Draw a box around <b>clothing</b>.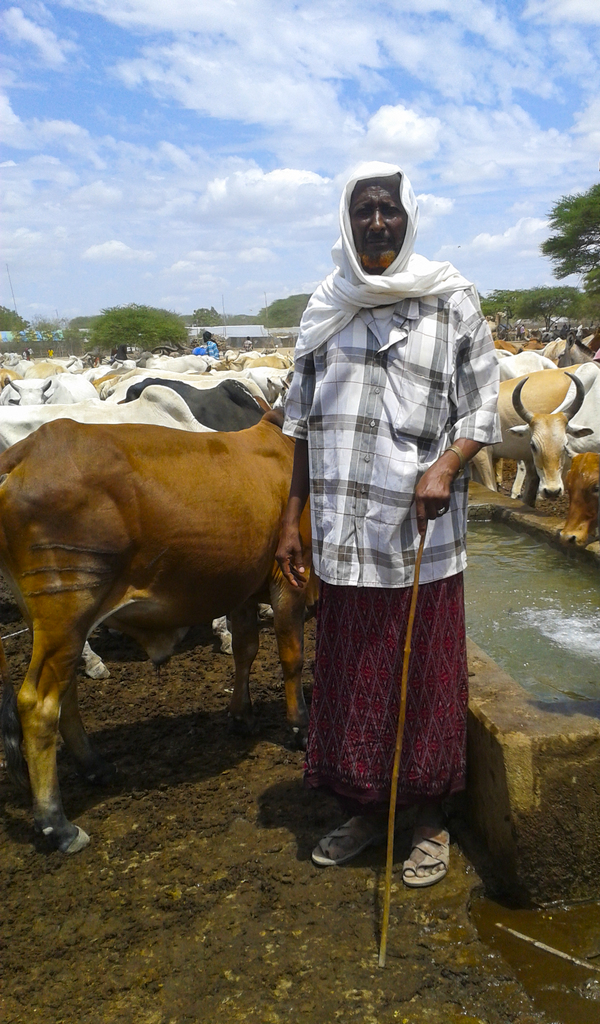
box=[285, 200, 496, 820].
